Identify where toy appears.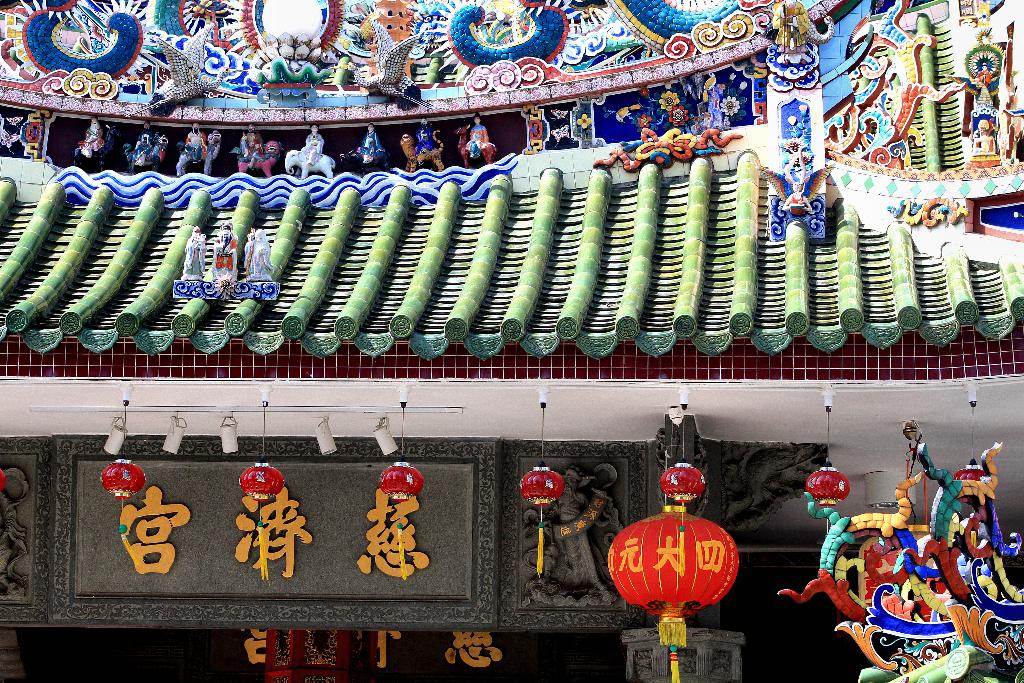
Appears at (left=770, top=0, right=810, bottom=54).
